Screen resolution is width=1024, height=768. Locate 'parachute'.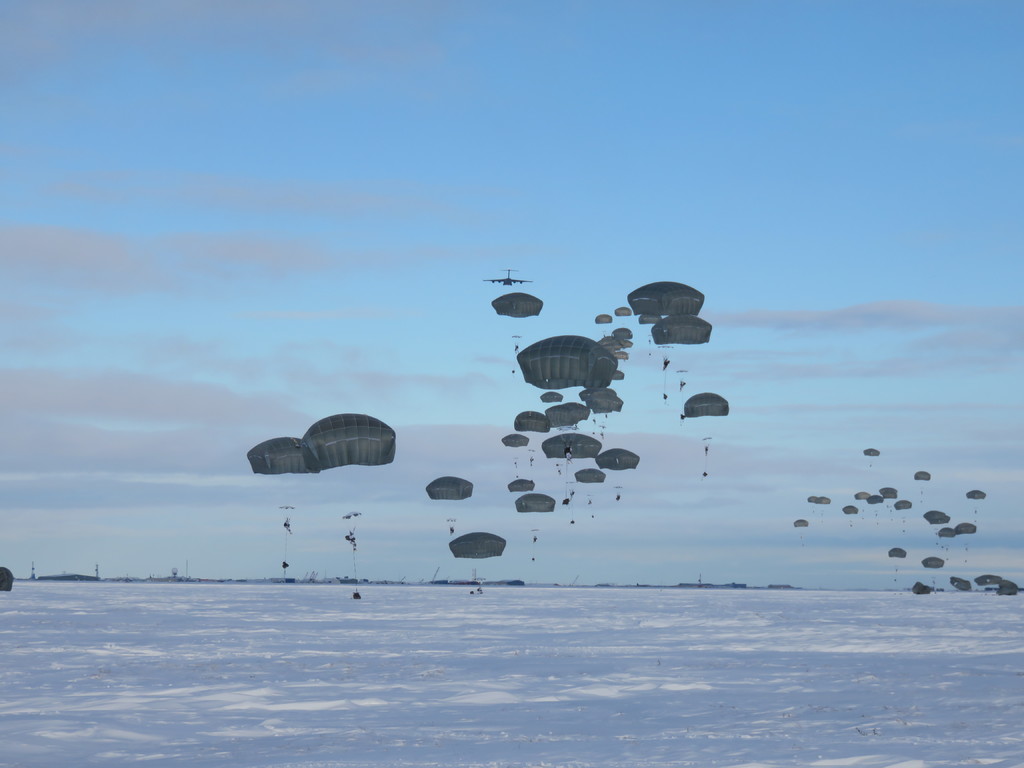
box=[969, 570, 1003, 585].
